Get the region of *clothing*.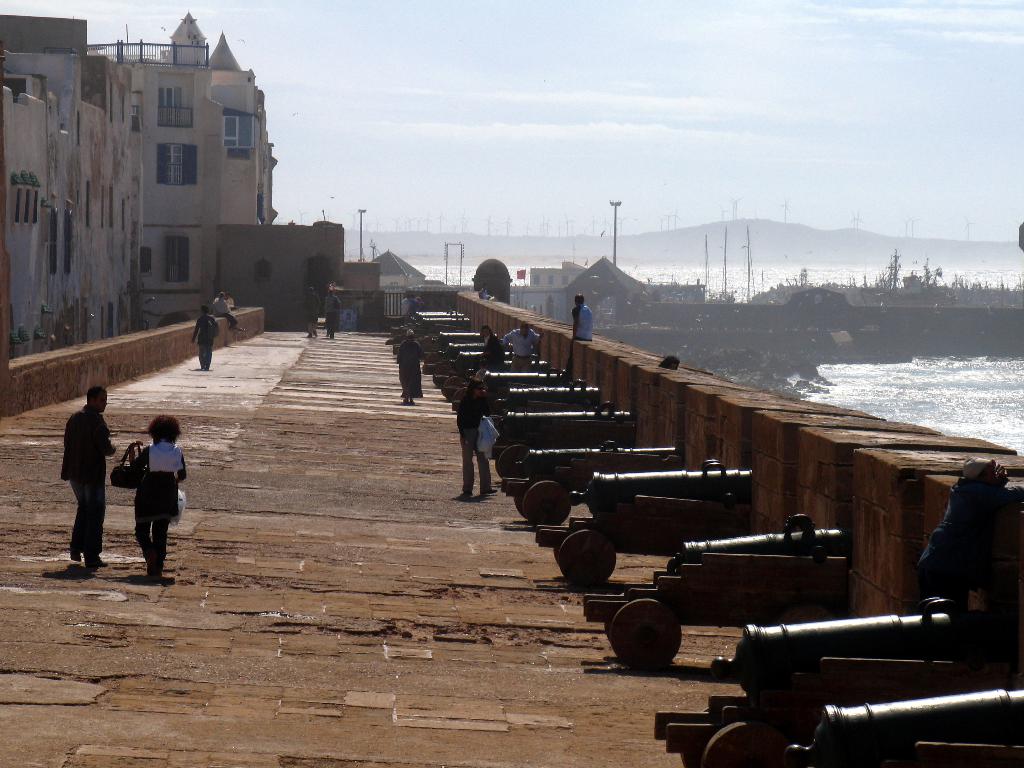
<box>455,393,492,494</box>.
